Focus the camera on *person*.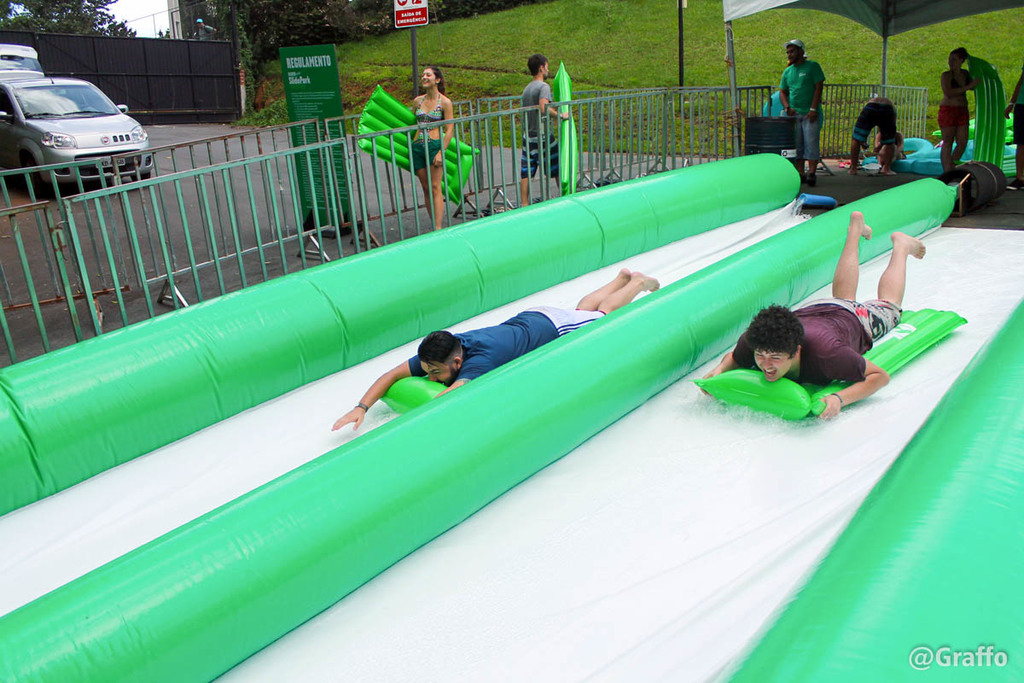
Focus region: 408 63 451 236.
